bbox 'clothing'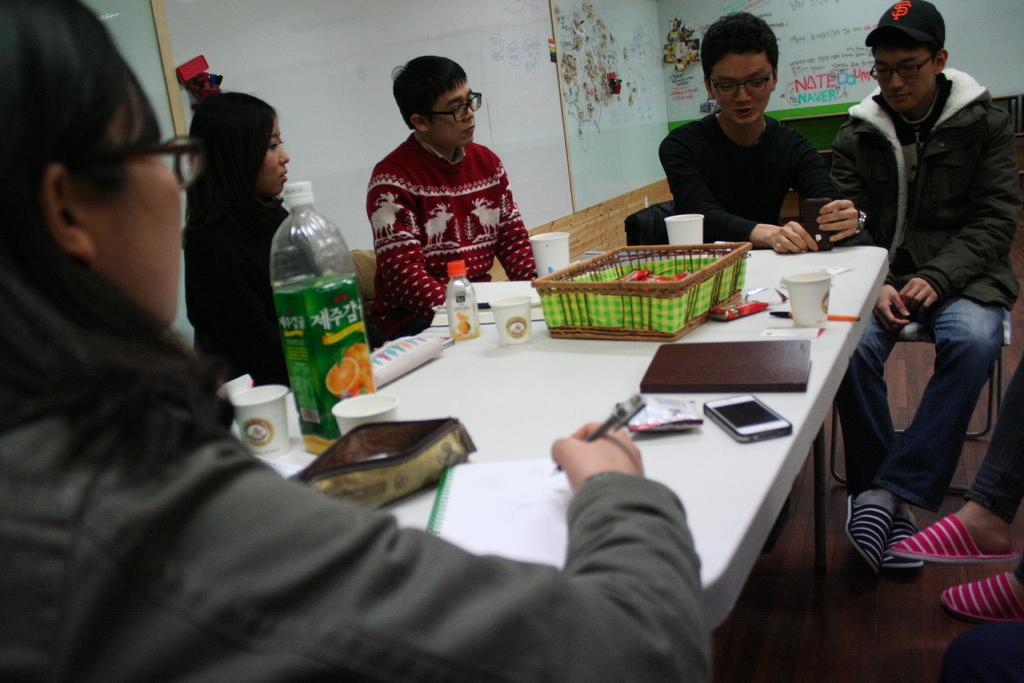
rect(1, 366, 721, 682)
